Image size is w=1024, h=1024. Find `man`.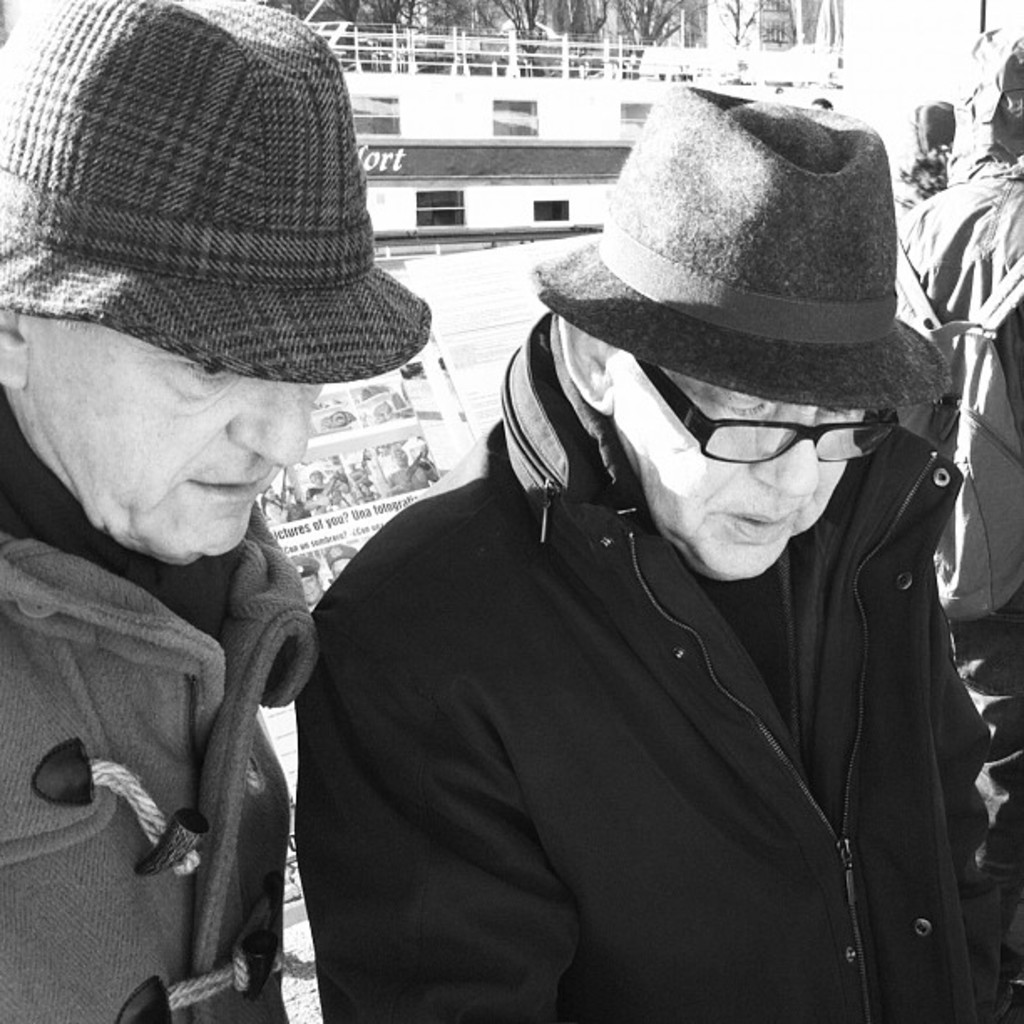
[x1=0, y1=0, x2=433, y2=1022].
